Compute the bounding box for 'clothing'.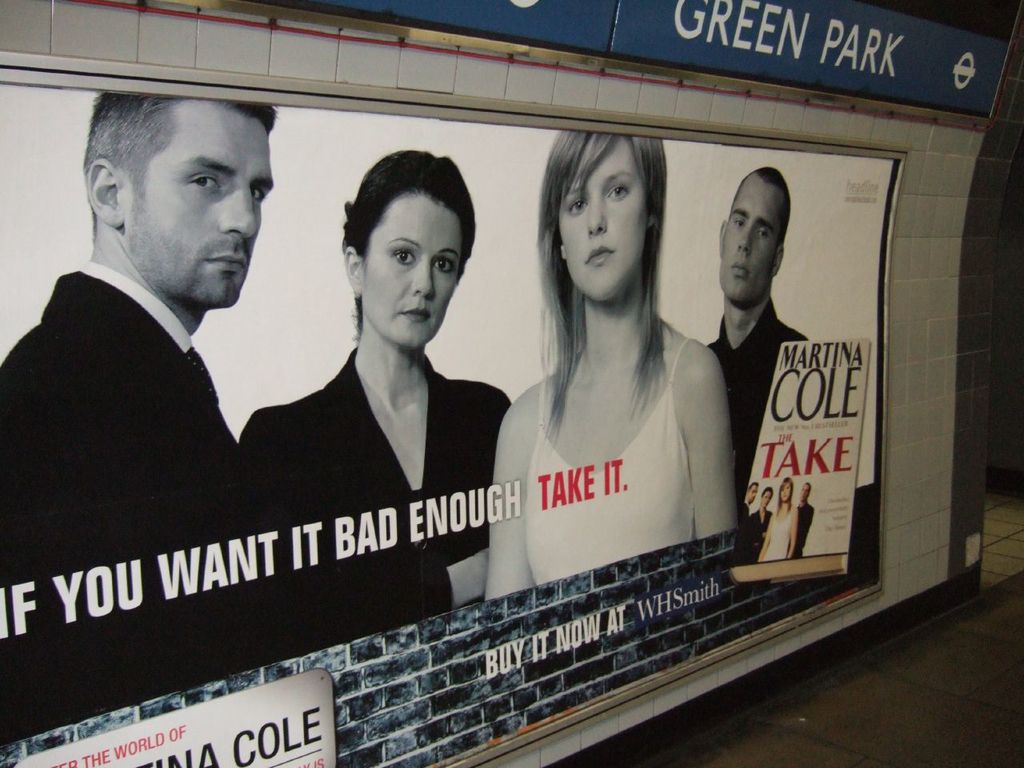
BBox(706, 300, 807, 514).
